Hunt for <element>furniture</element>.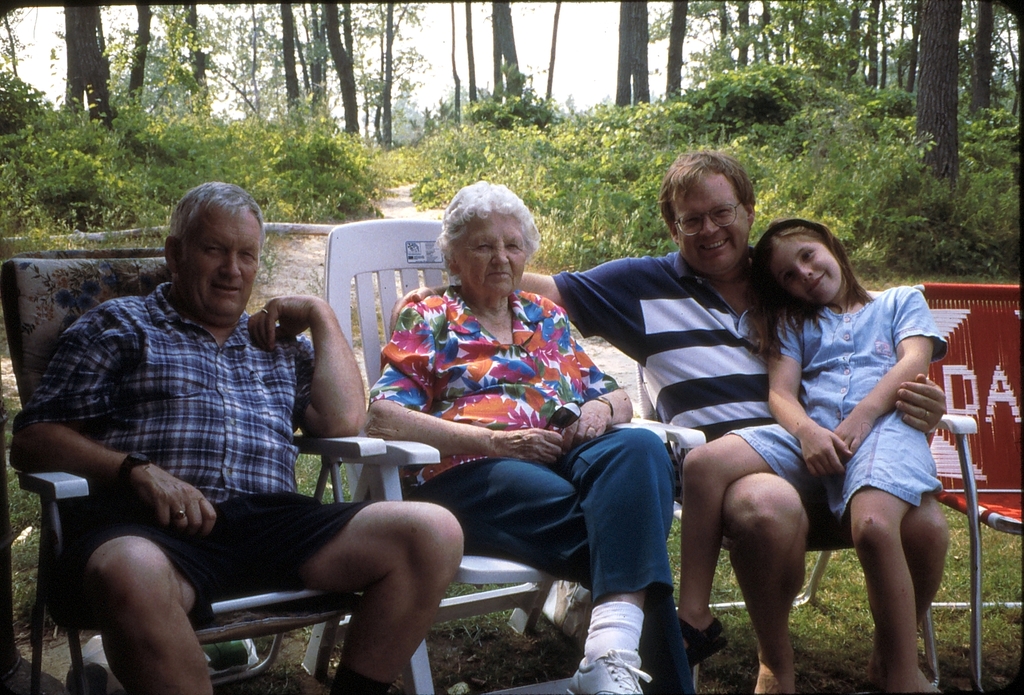
Hunted down at [left=636, top=359, right=941, bottom=689].
